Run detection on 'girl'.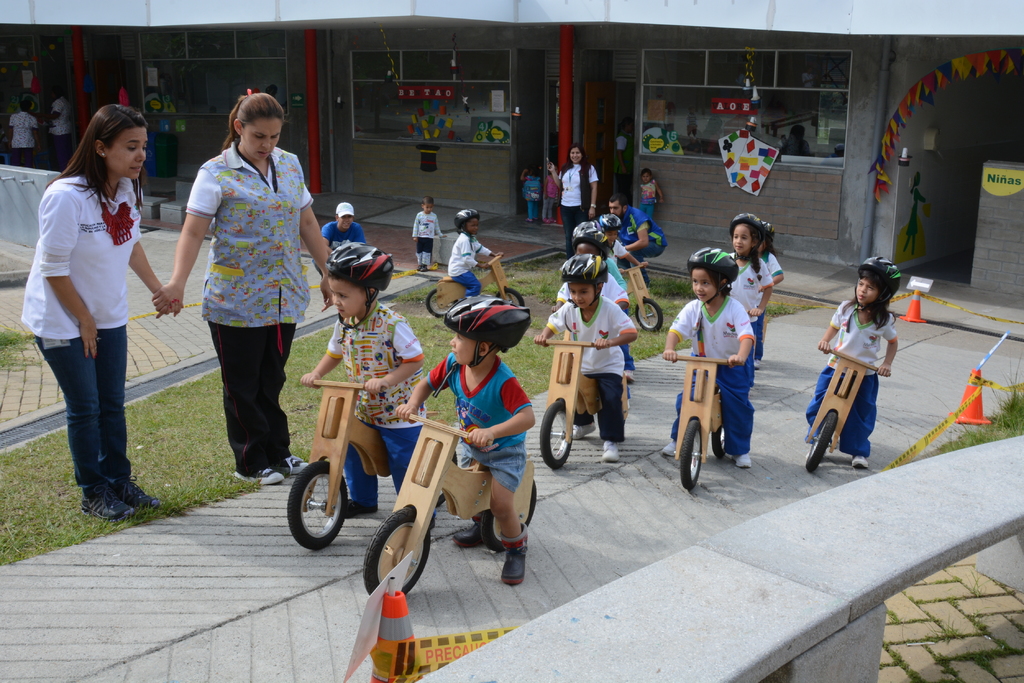
Result: <region>721, 217, 769, 362</region>.
